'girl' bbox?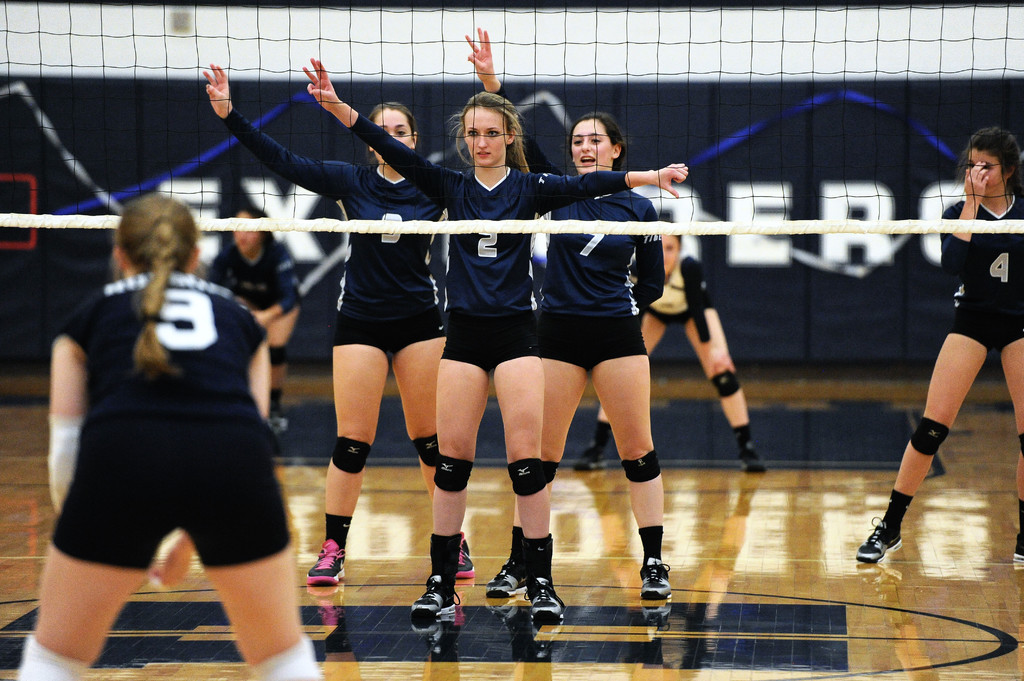
bbox=[856, 125, 1023, 561]
